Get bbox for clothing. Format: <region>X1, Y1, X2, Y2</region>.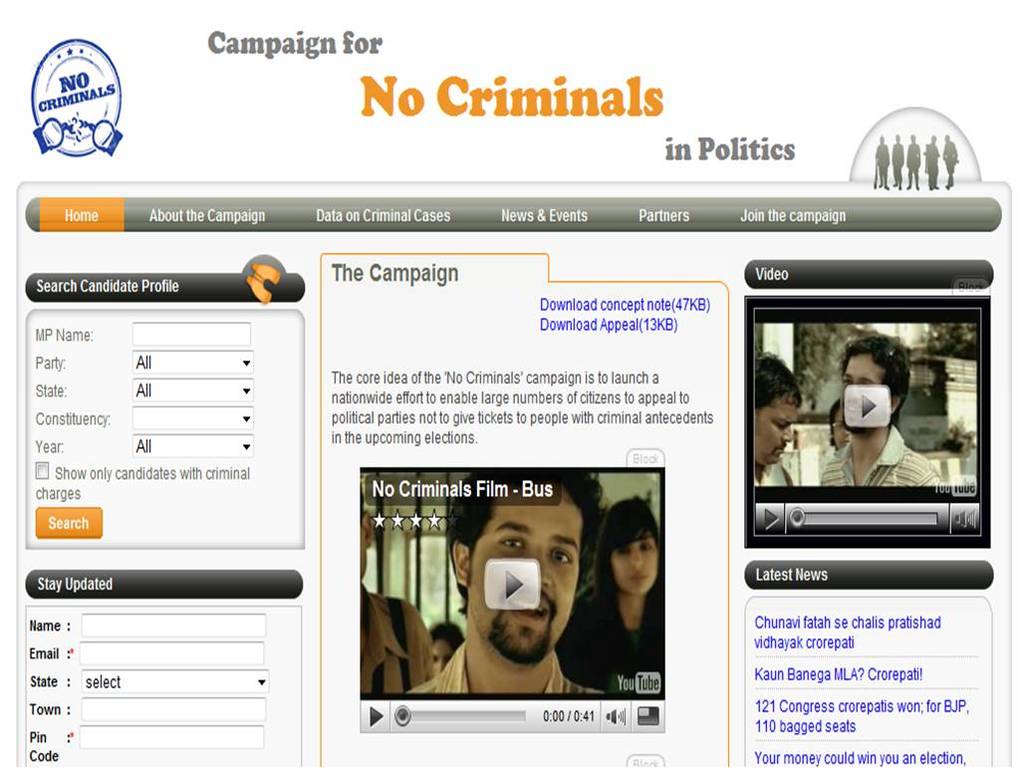
<region>360, 584, 434, 697</region>.
